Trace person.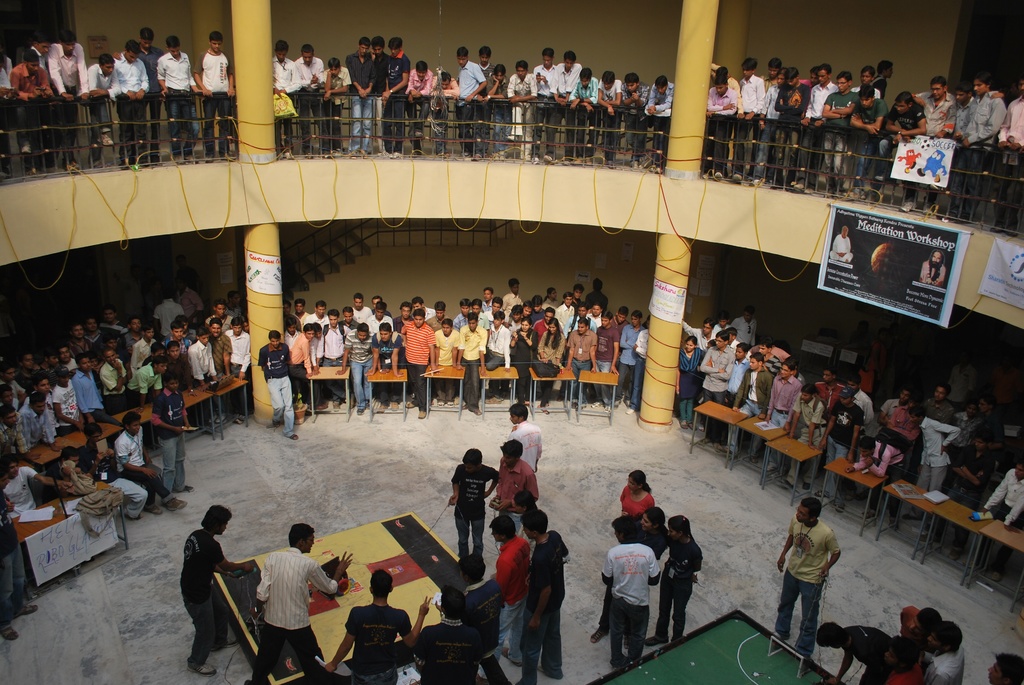
Traced to bbox=[114, 27, 164, 165].
